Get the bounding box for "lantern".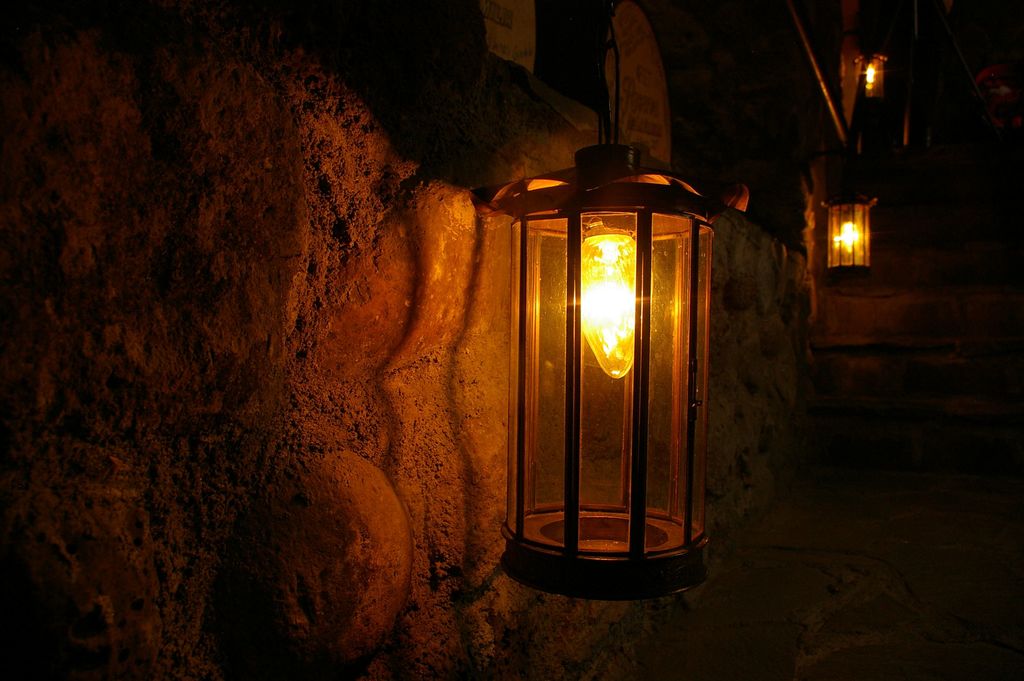
pyautogui.locateOnScreen(508, 132, 739, 605).
